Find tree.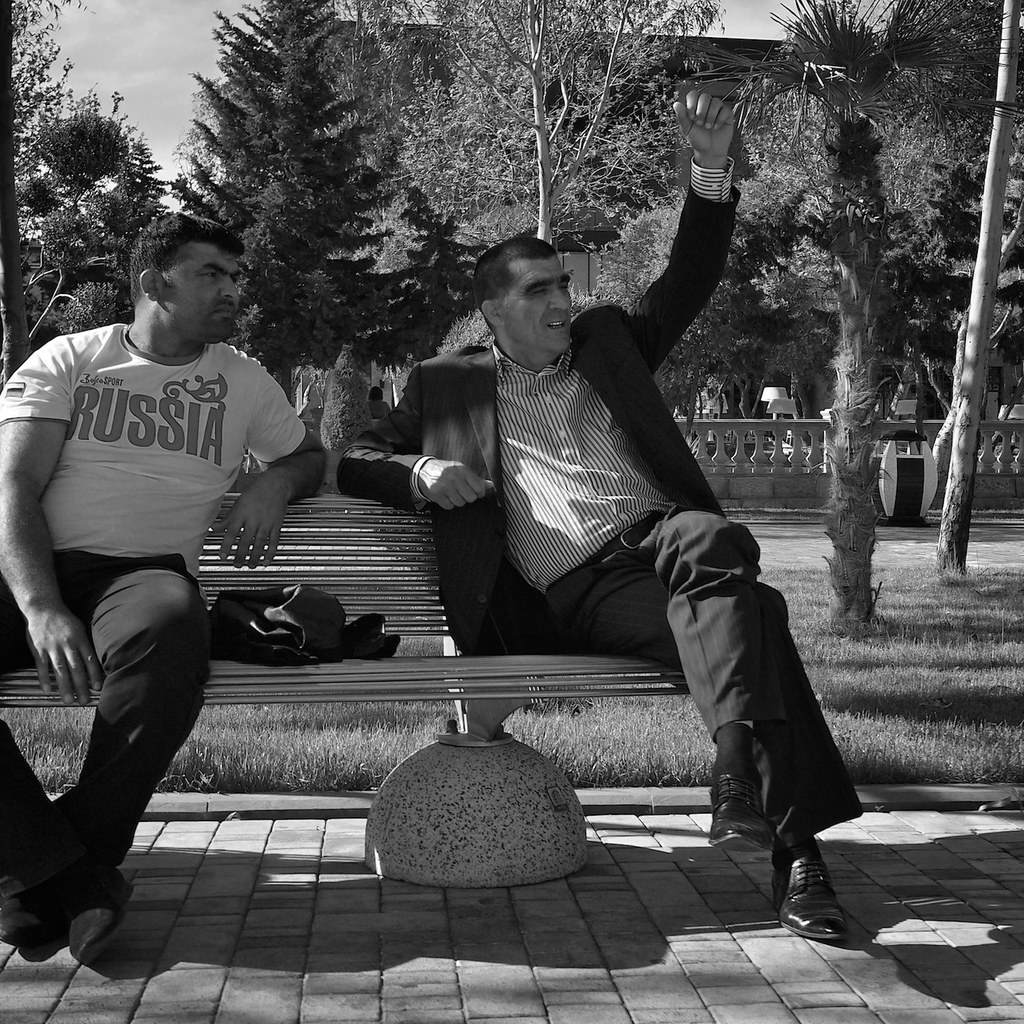
box=[170, 0, 286, 287].
